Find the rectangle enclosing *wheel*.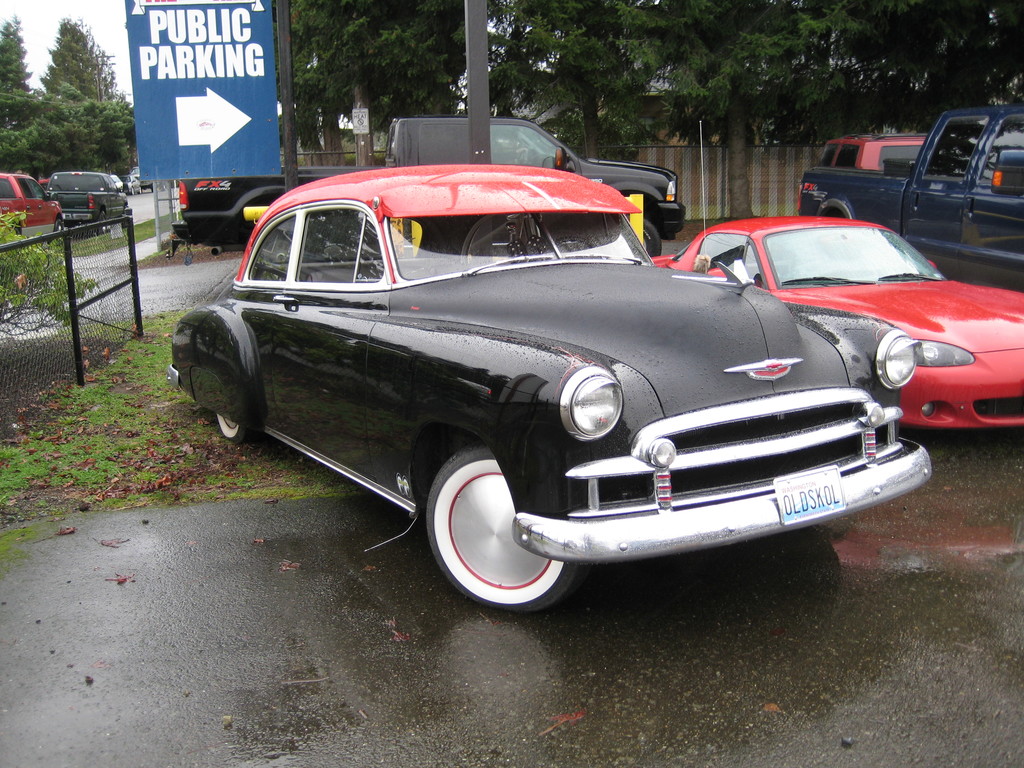
bbox=(212, 405, 263, 446).
